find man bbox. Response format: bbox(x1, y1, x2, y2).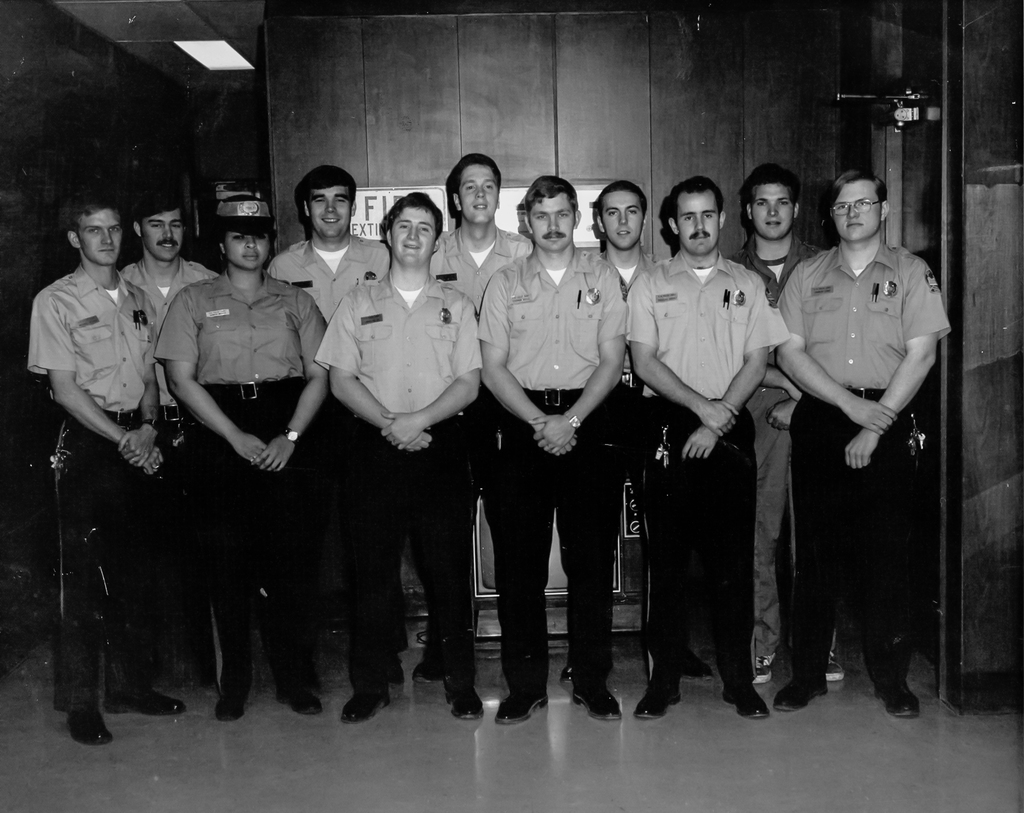
bbox(412, 152, 537, 686).
